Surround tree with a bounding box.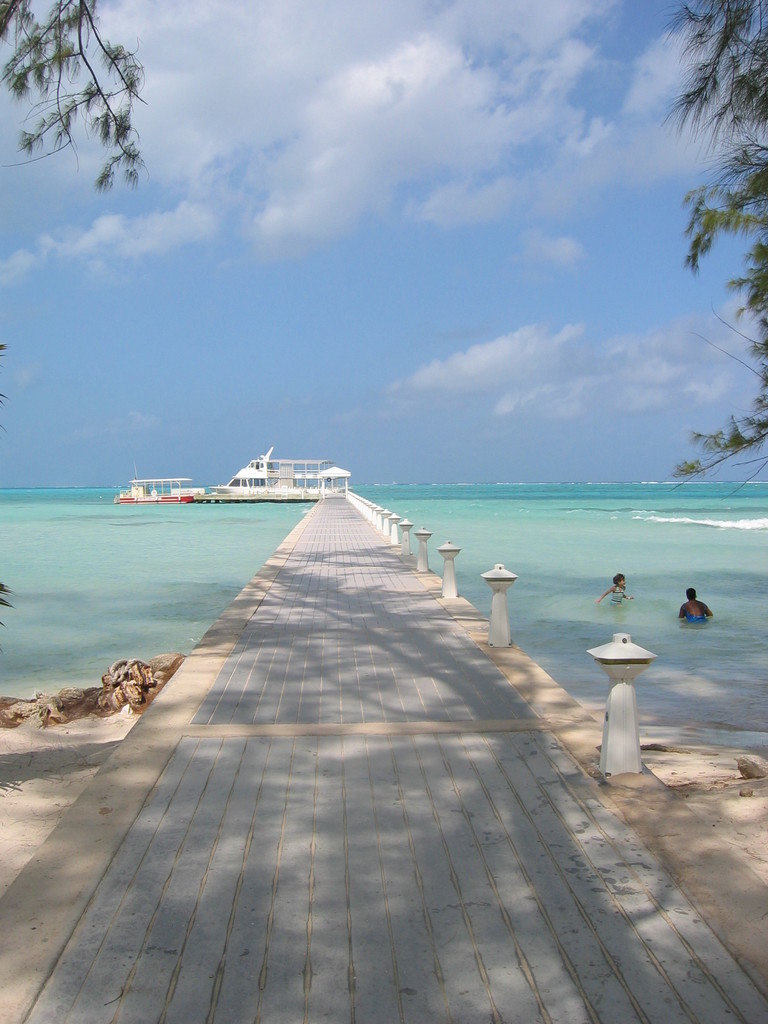
<box>0,0,152,200</box>.
